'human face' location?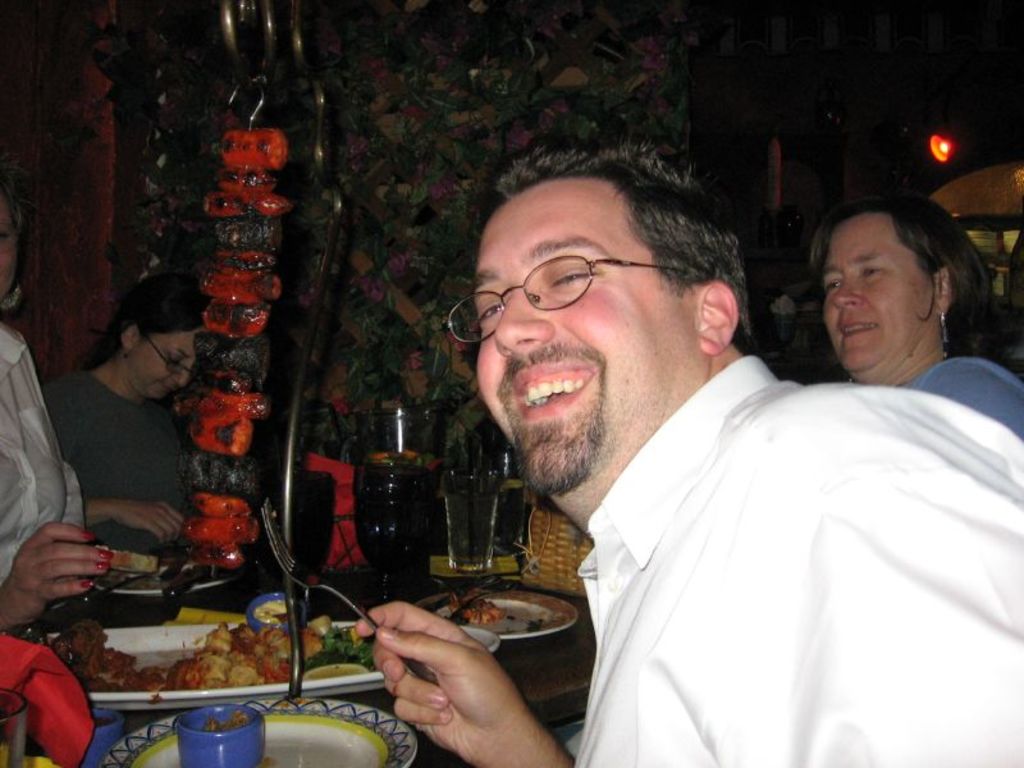
bbox=[137, 338, 205, 398]
